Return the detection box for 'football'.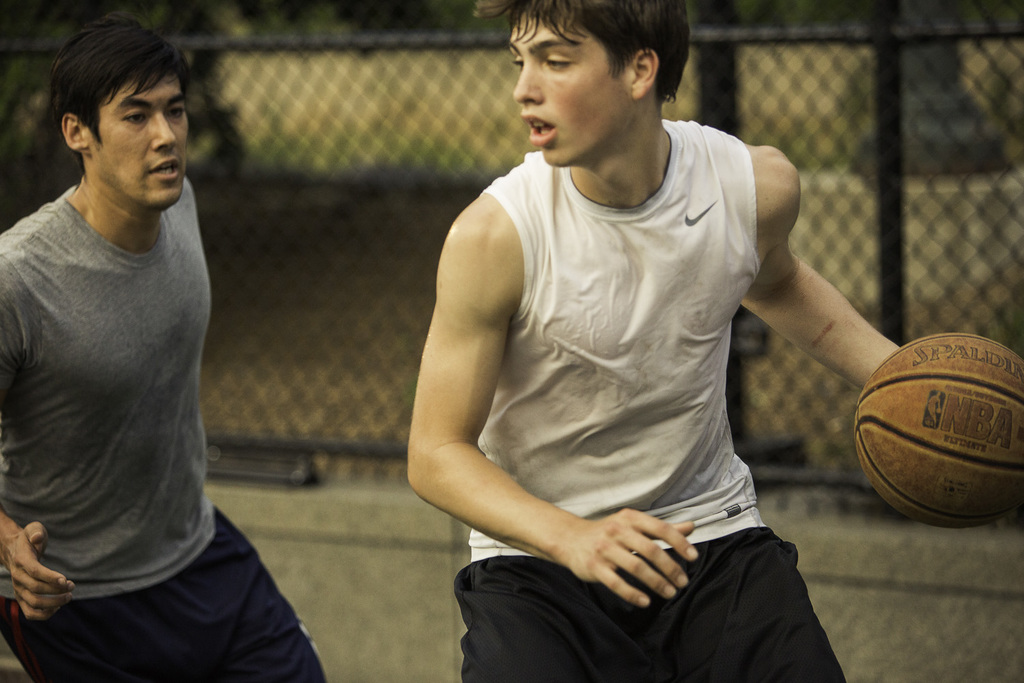
l=851, t=331, r=1023, b=532.
